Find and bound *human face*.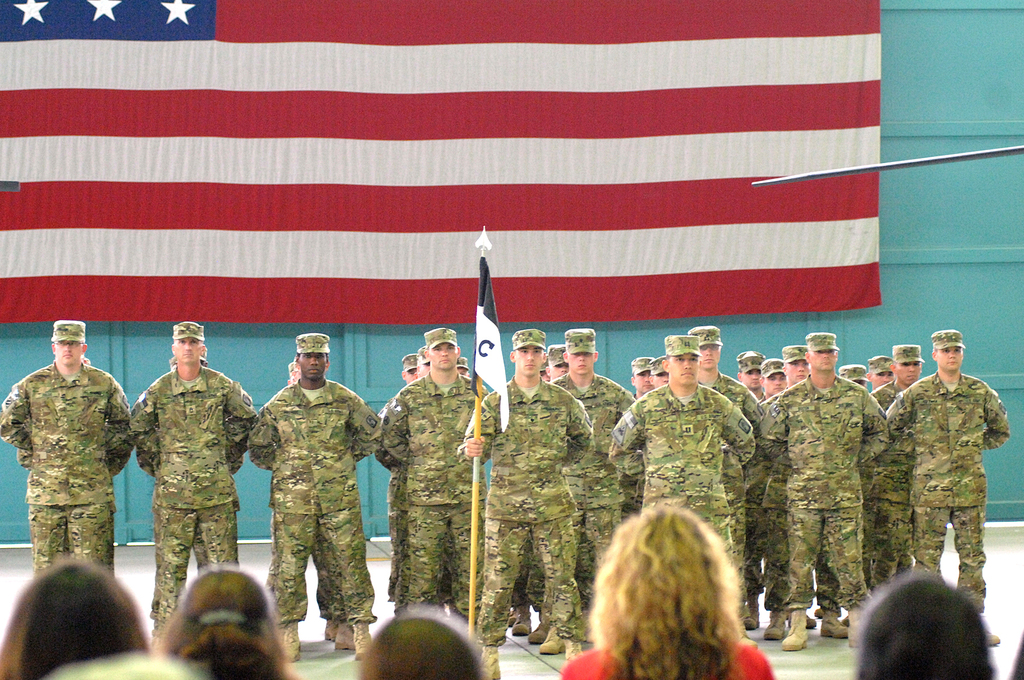
Bound: {"x1": 669, "y1": 351, "x2": 701, "y2": 387}.
